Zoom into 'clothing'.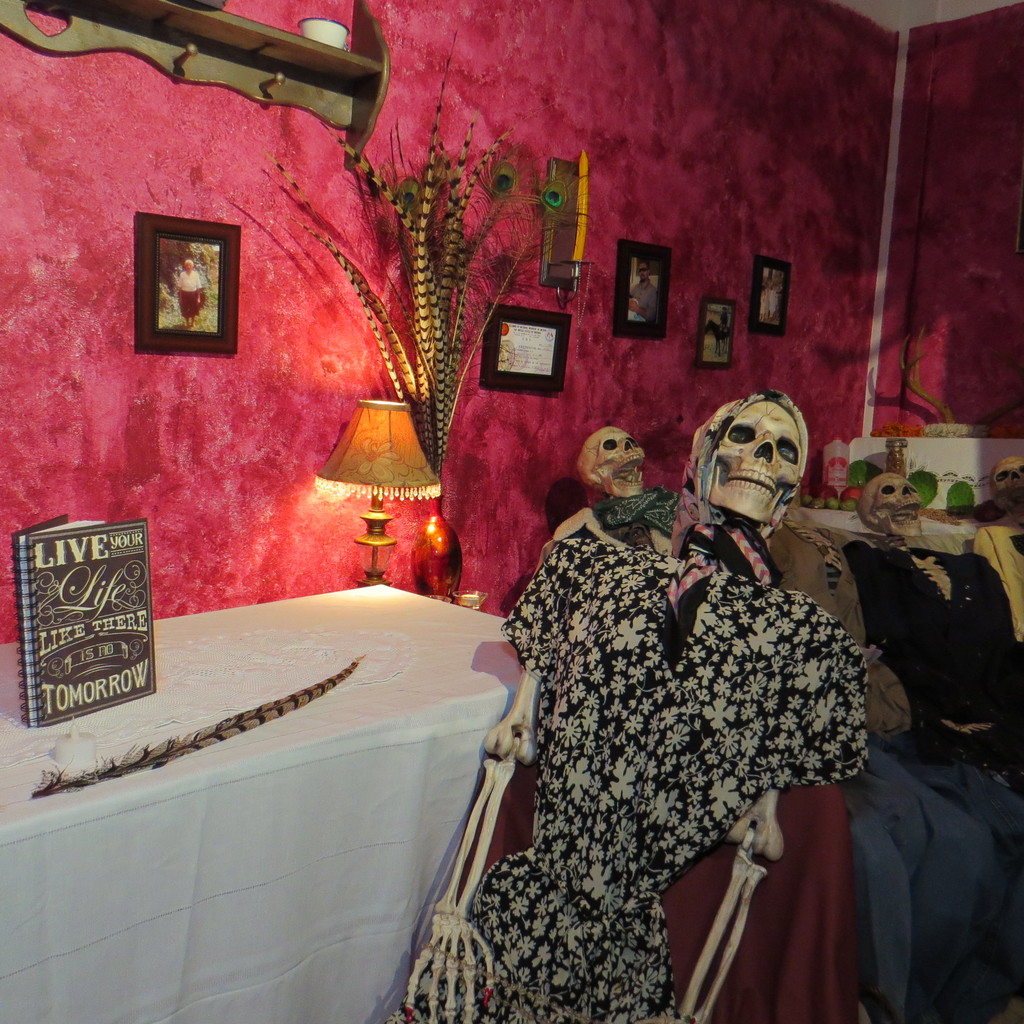
Zoom target: (x1=387, y1=540, x2=867, y2=1023).
